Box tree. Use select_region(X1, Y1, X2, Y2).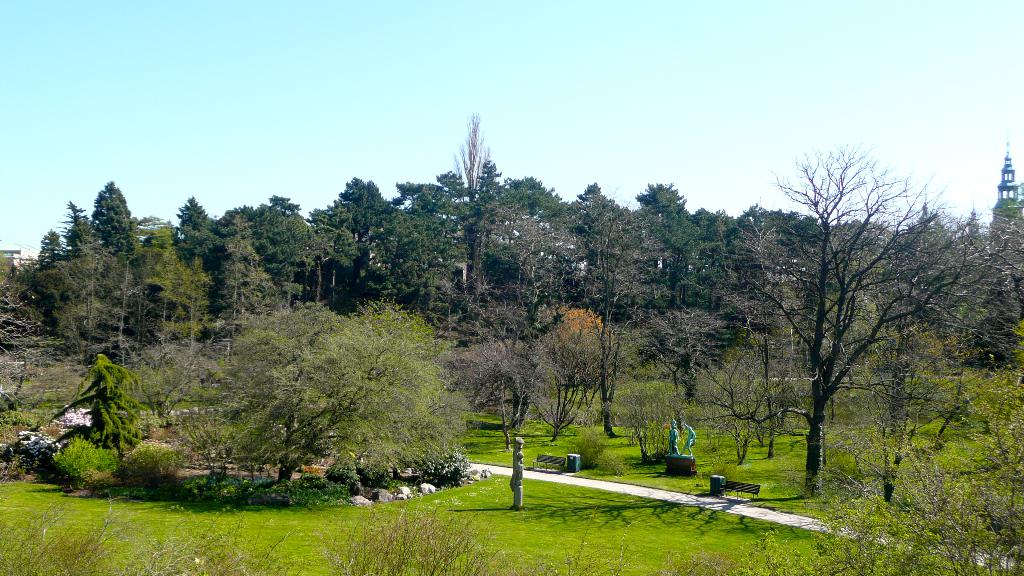
select_region(178, 186, 236, 346).
